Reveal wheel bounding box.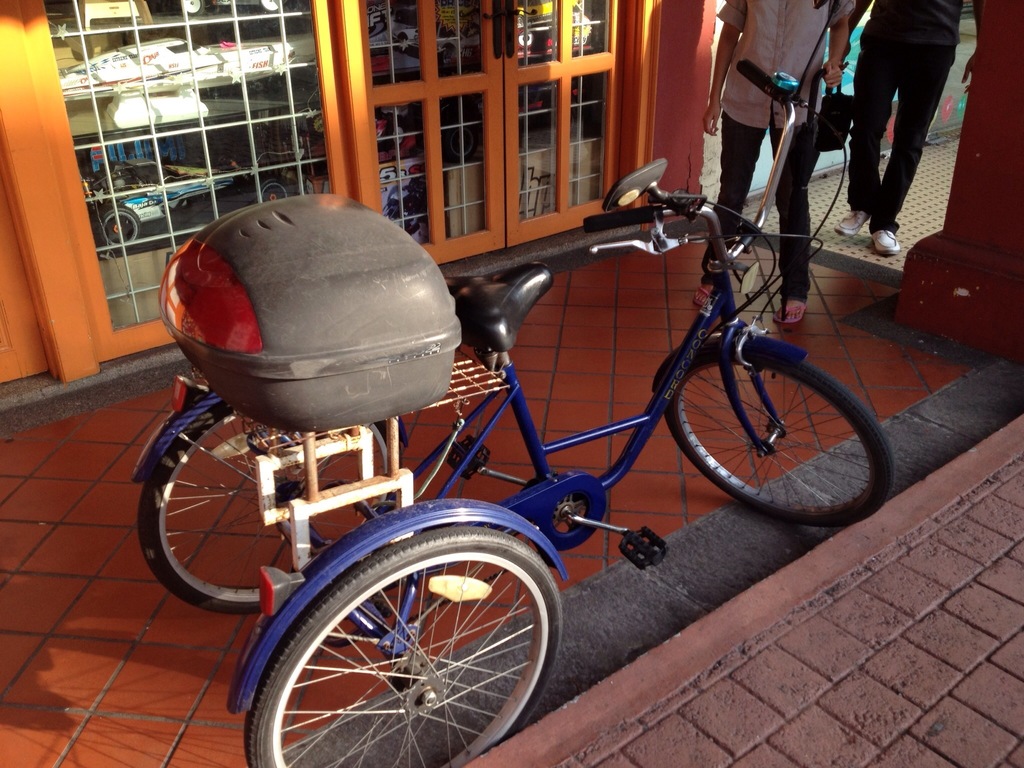
Revealed: Rect(262, 178, 289, 204).
